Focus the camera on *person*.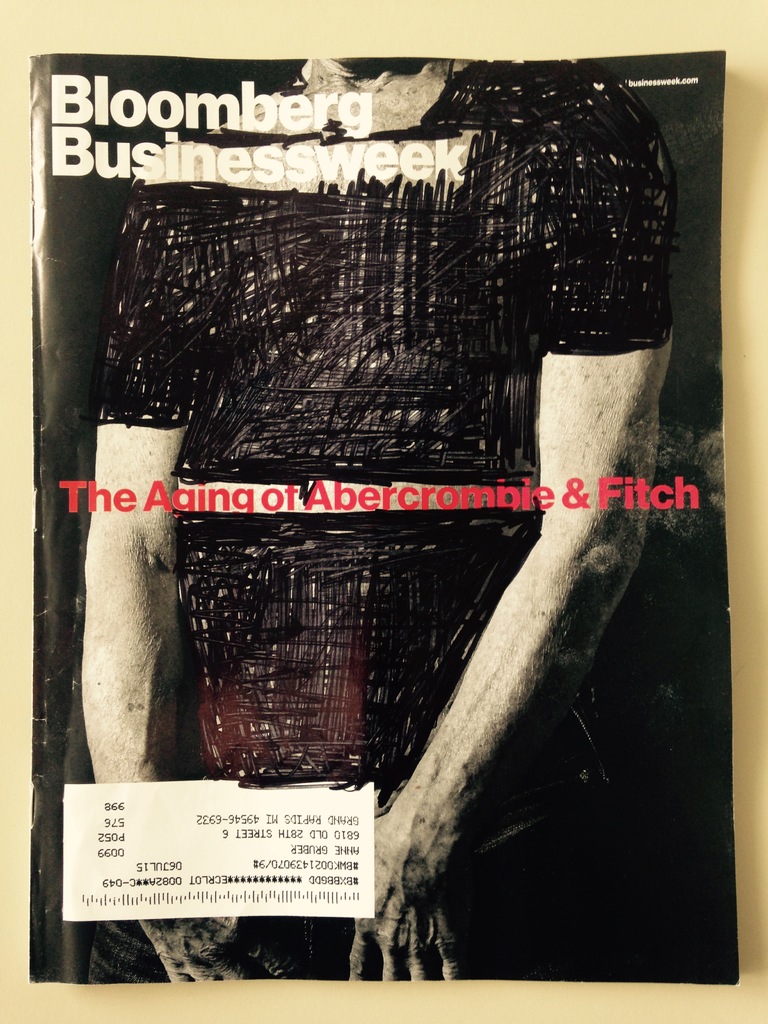
Focus region: region(110, 110, 648, 911).
